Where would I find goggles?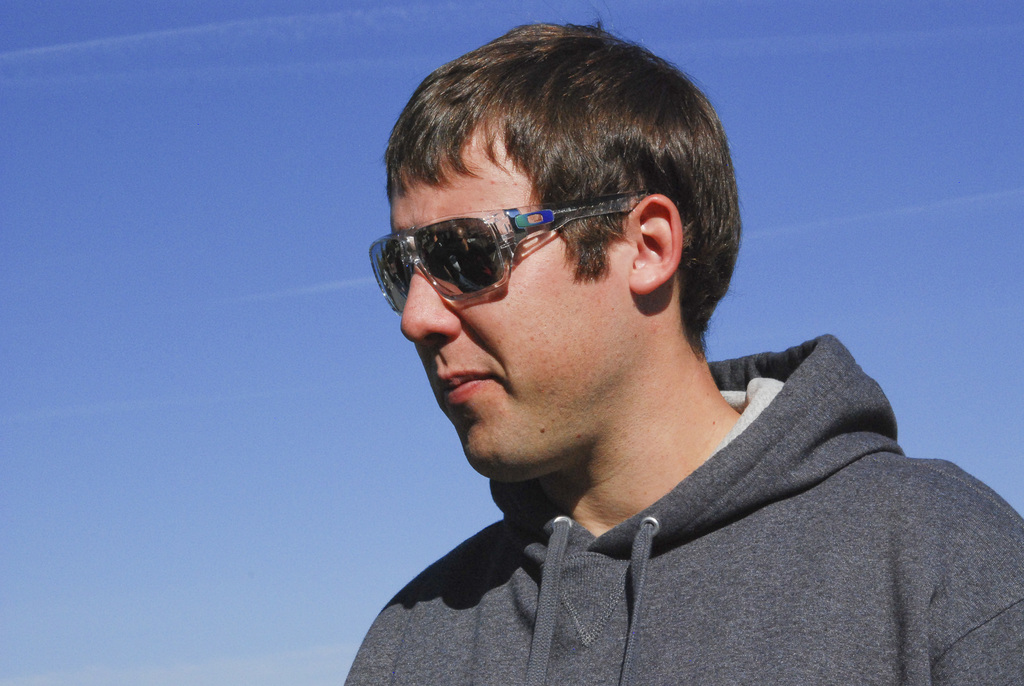
At l=371, t=186, r=655, b=321.
